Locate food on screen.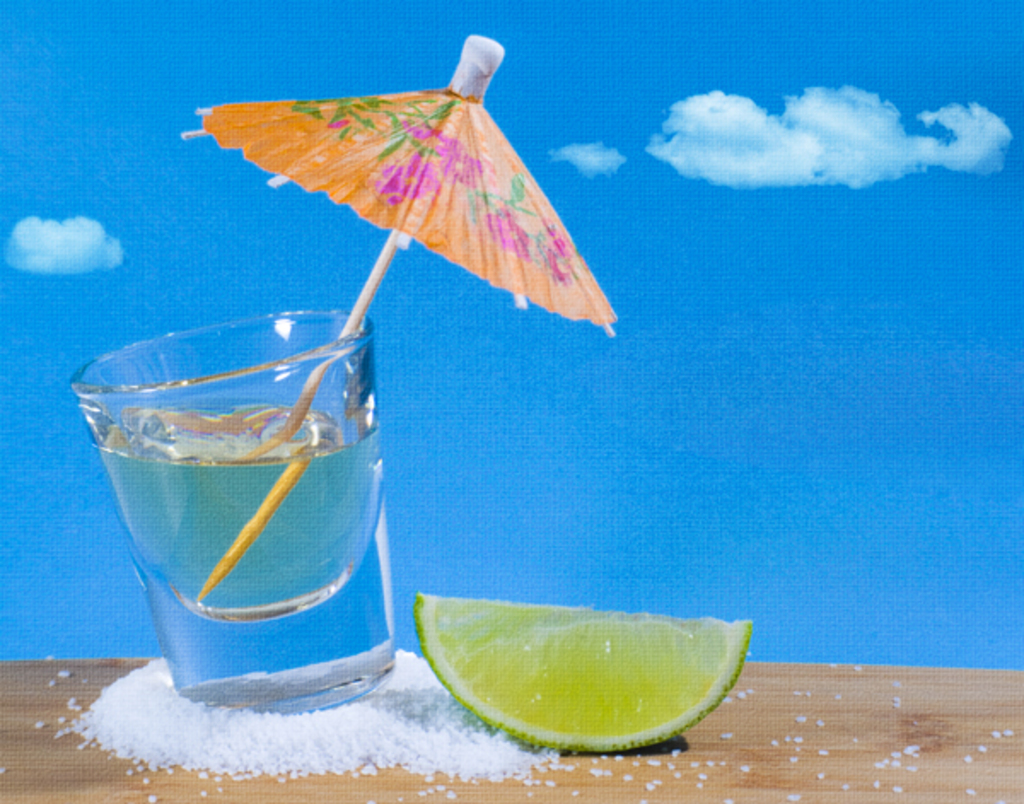
On screen at 411/597/766/754.
